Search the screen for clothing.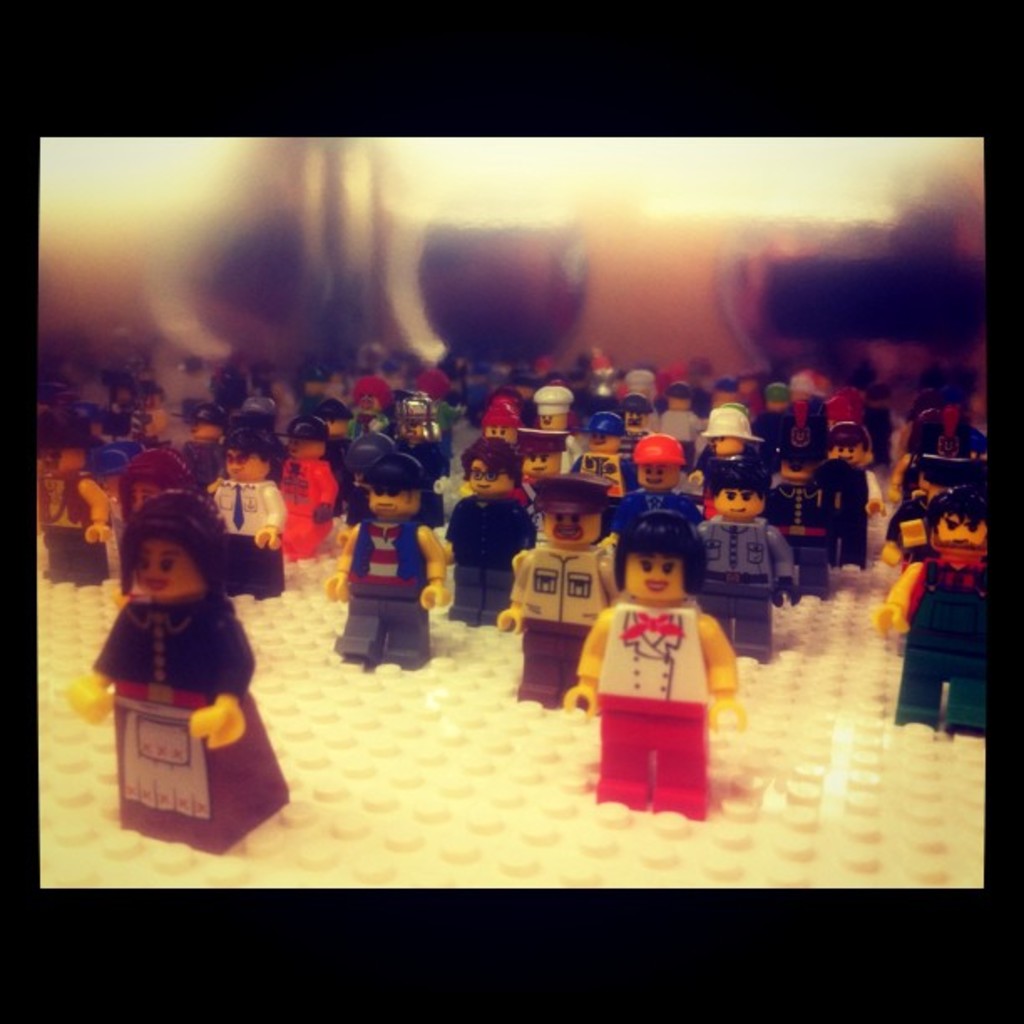
Found at bbox=(90, 602, 243, 830).
